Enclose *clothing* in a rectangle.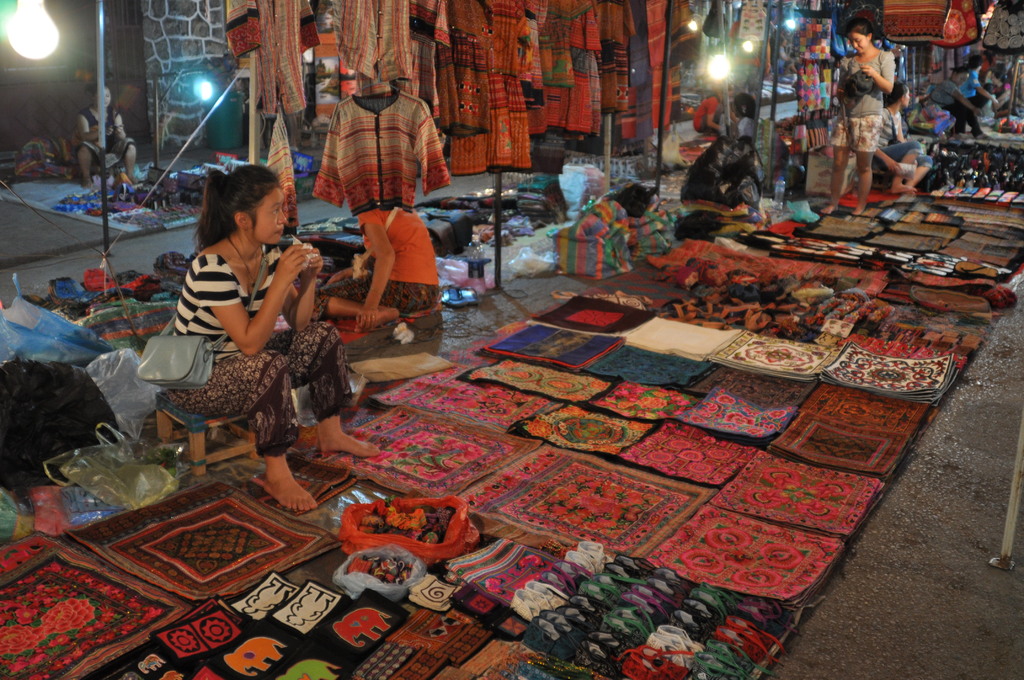
region(957, 67, 993, 133).
